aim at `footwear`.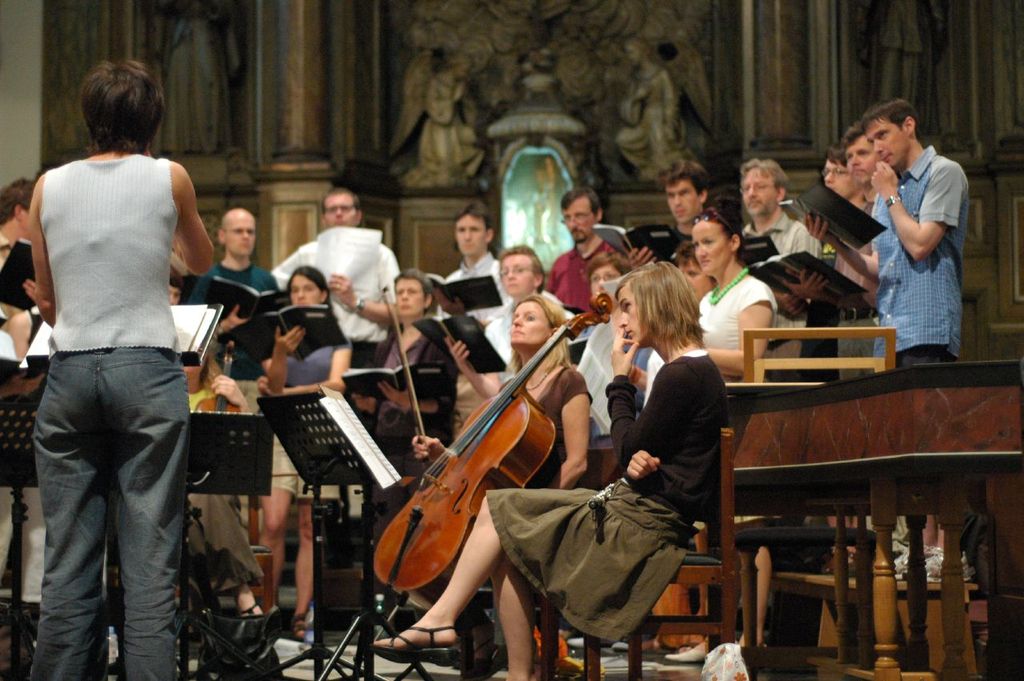
Aimed at crop(366, 617, 463, 667).
